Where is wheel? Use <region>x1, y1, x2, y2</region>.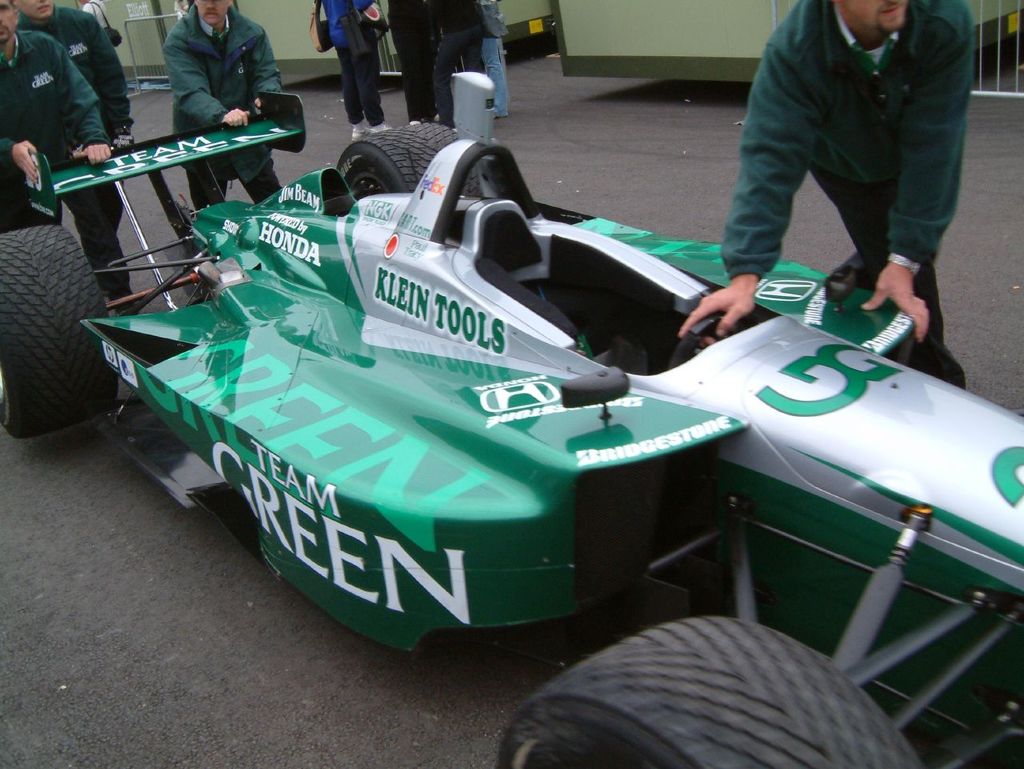
<region>3, 204, 122, 438</region>.
